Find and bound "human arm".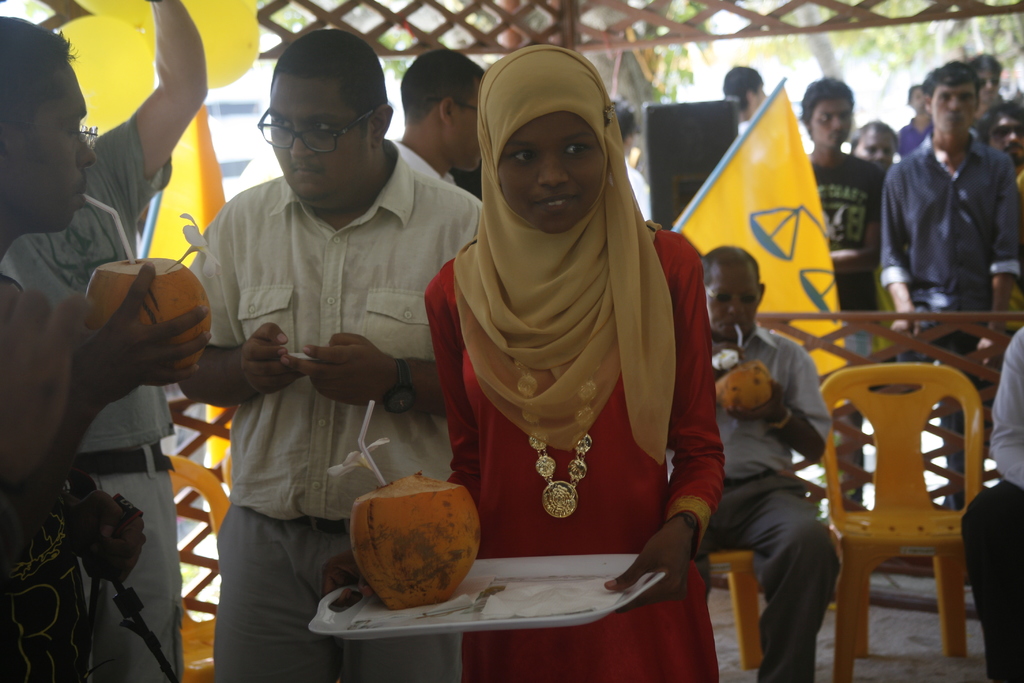
Bound: (9, 265, 212, 505).
